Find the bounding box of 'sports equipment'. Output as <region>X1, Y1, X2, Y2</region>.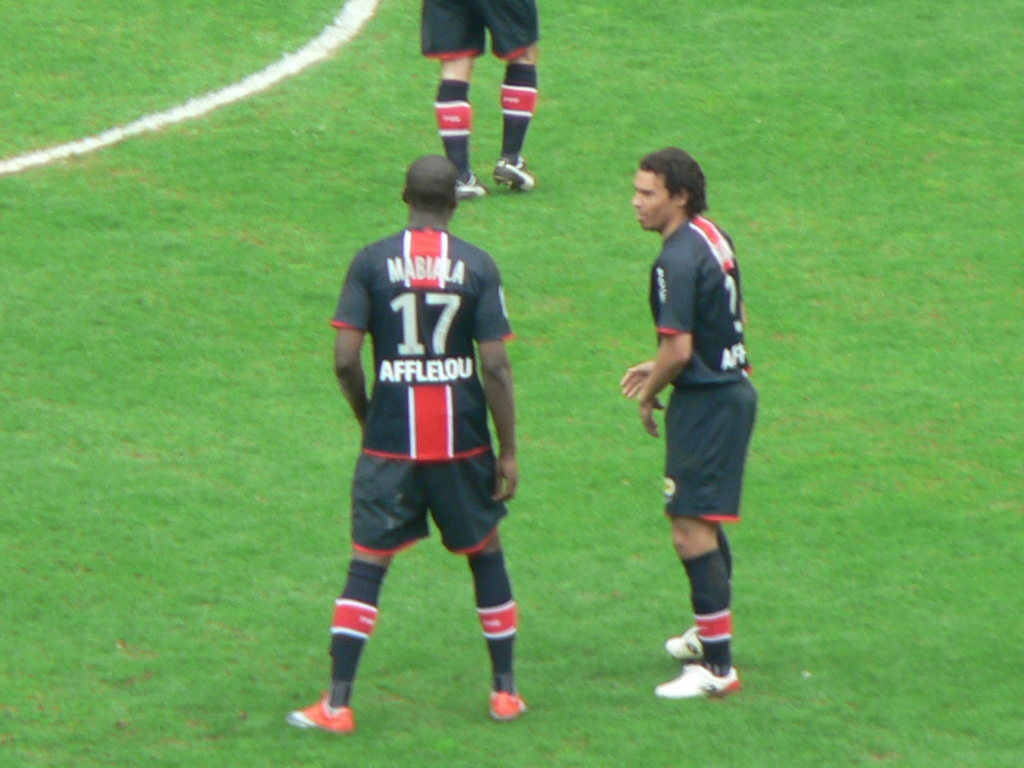
<region>664, 625, 708, 662</region>.
